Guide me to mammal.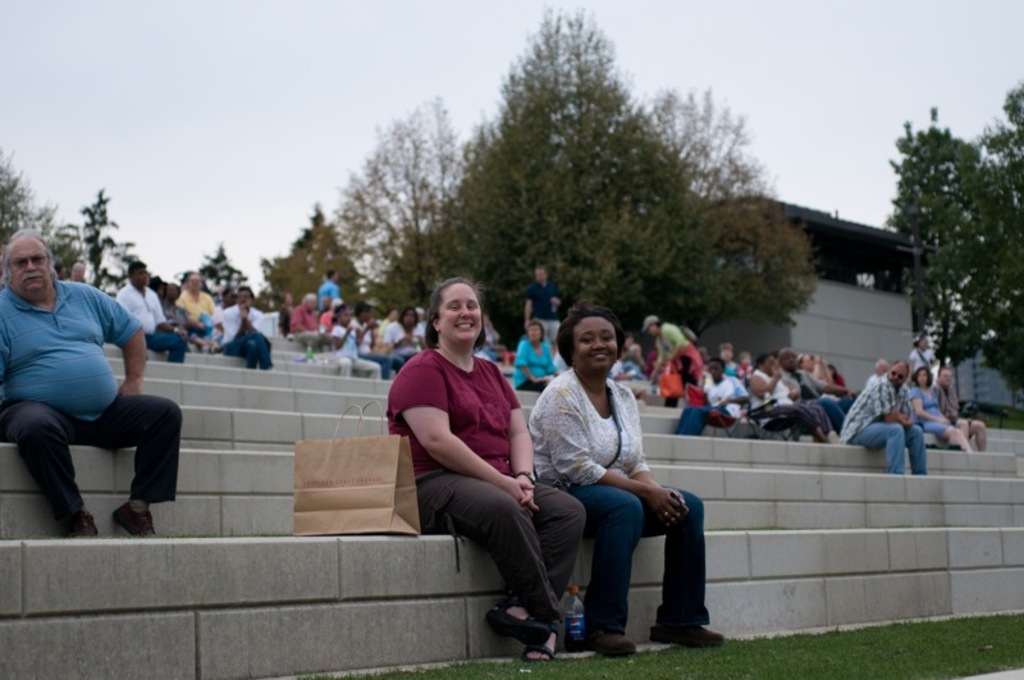
Guidance: box(911, 373, 975, 452).
